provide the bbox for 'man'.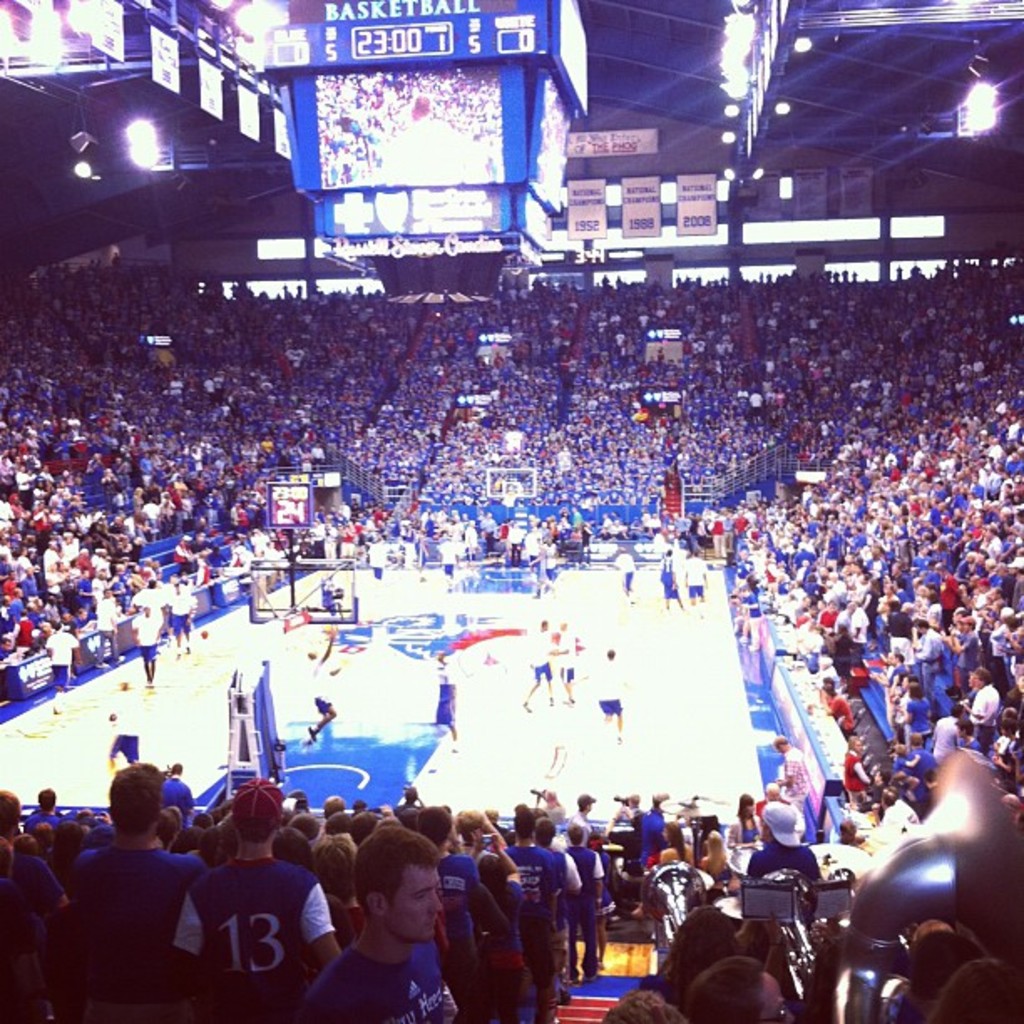
l=537, t=818, r=587, b=912.
